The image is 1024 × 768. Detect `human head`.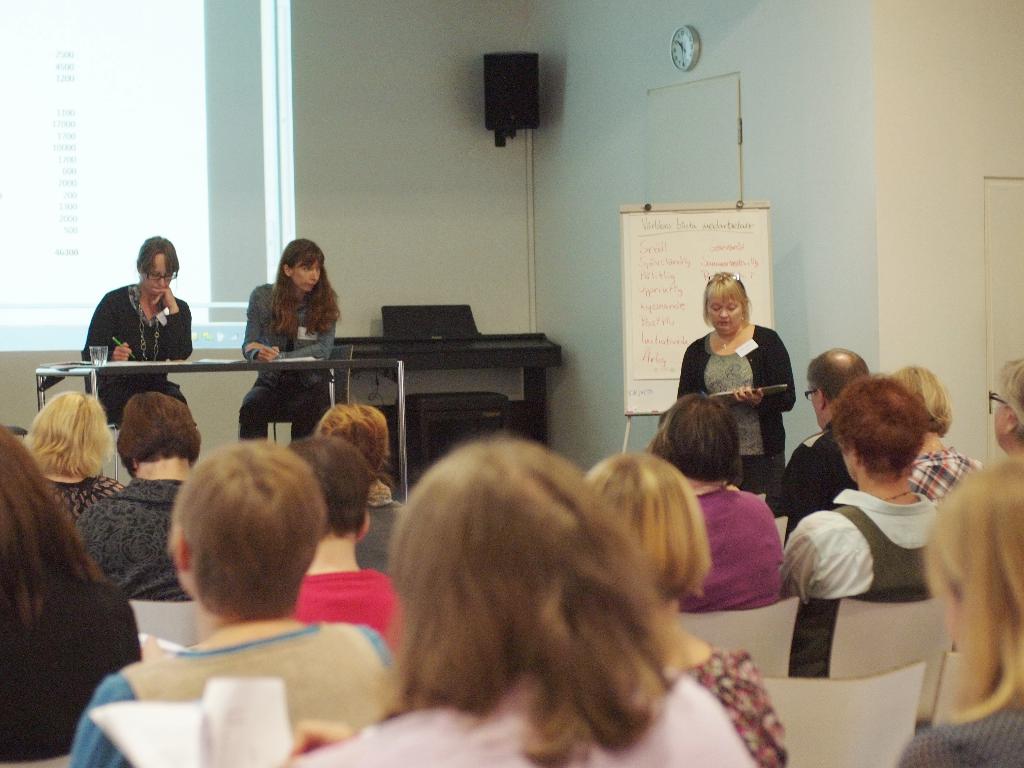
Detection: [152,449,333,634].
